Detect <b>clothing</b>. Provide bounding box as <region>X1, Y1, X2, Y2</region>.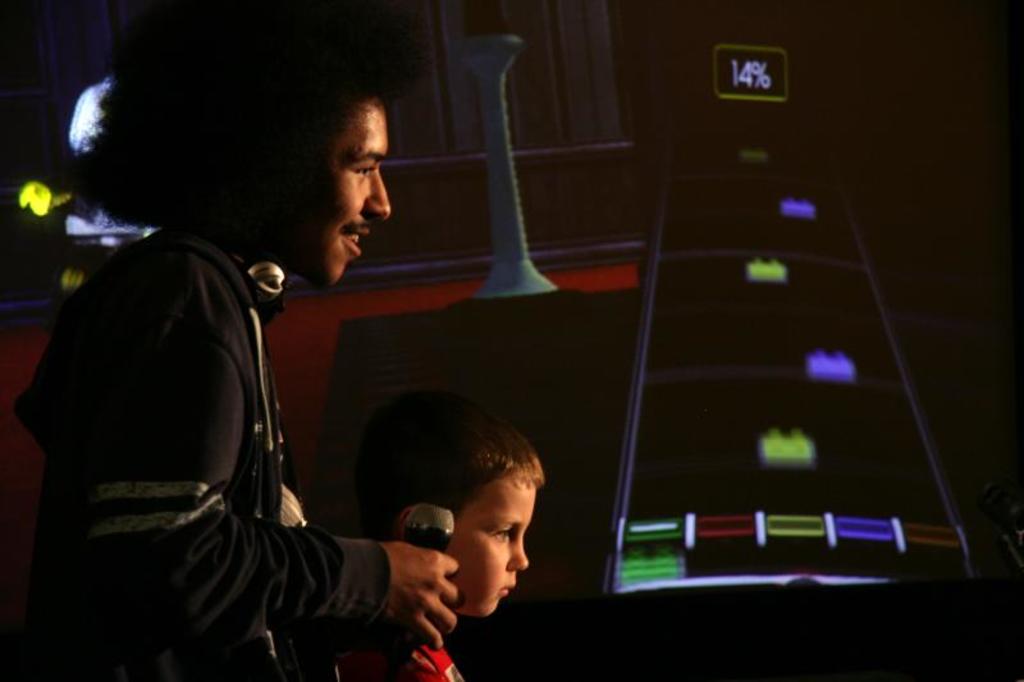
<region>279, 628, 472, 681</region>.
